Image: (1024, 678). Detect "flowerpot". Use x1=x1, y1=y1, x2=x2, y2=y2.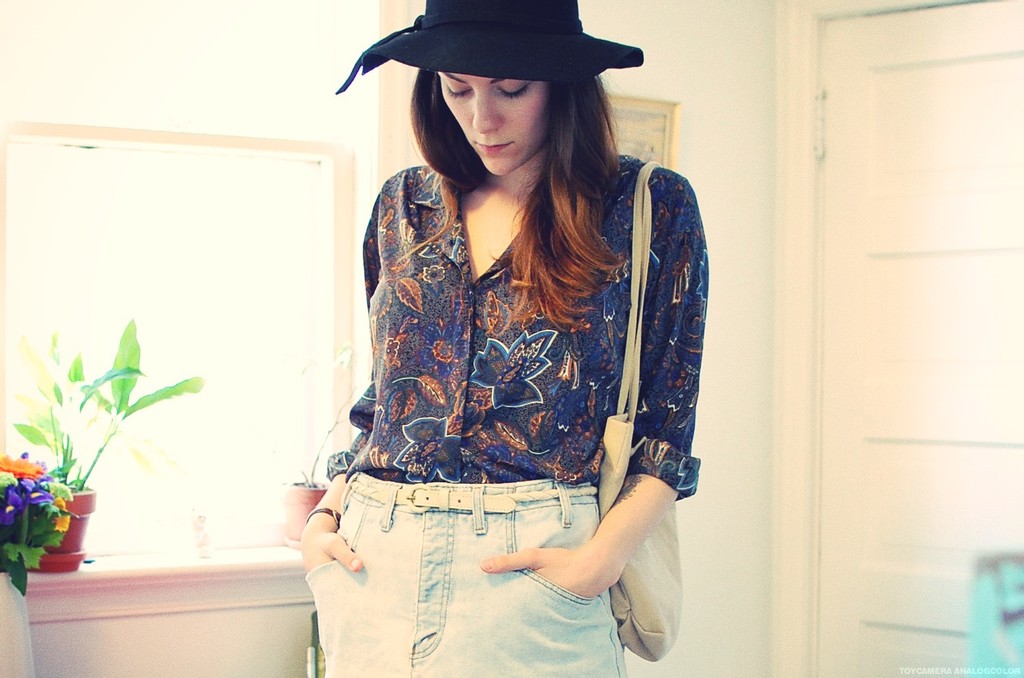
x1=283, y1=473, x2=329, y2=543.
